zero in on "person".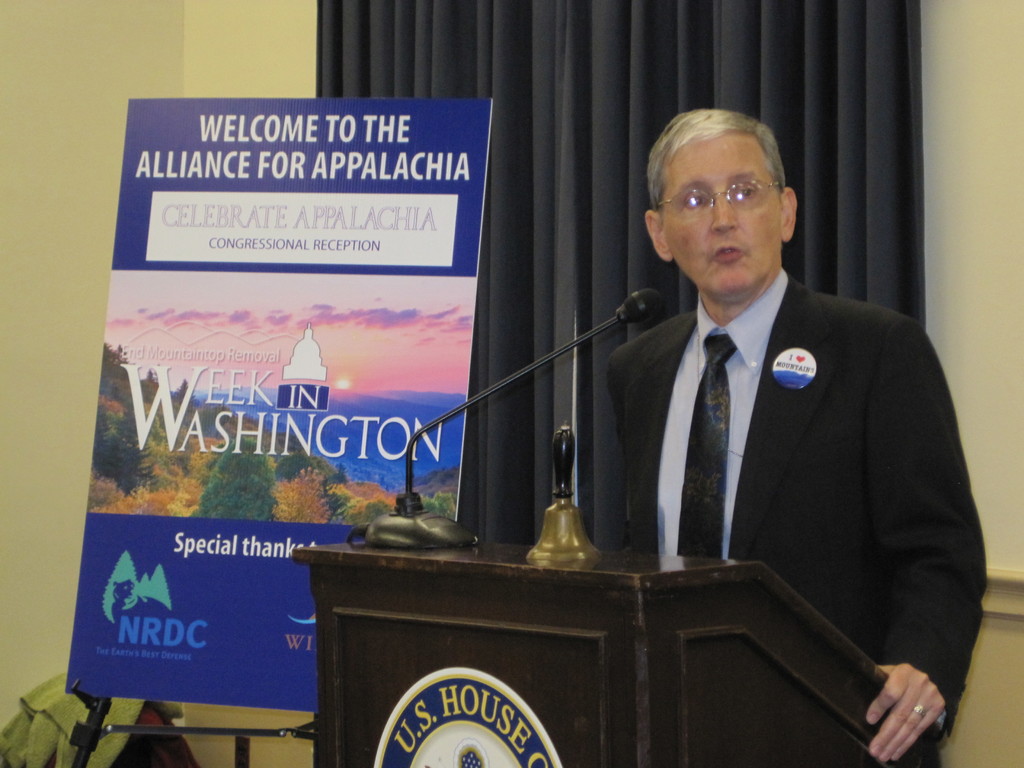
Zeroed in: [559,101,952,737].
